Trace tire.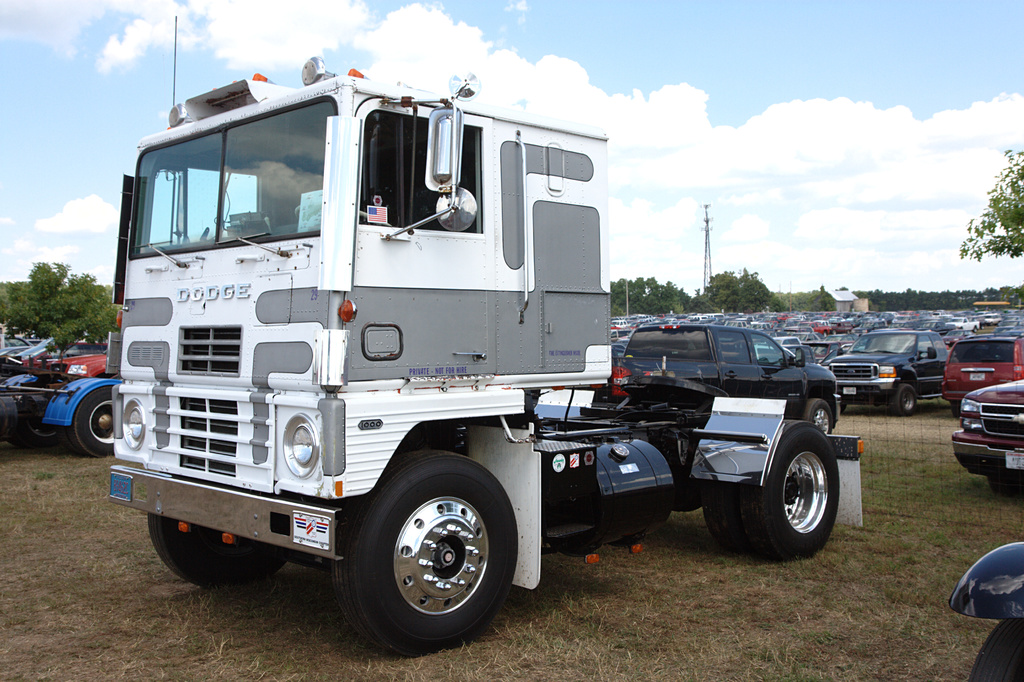
Traced to locate(339, 442, 524, 660).
